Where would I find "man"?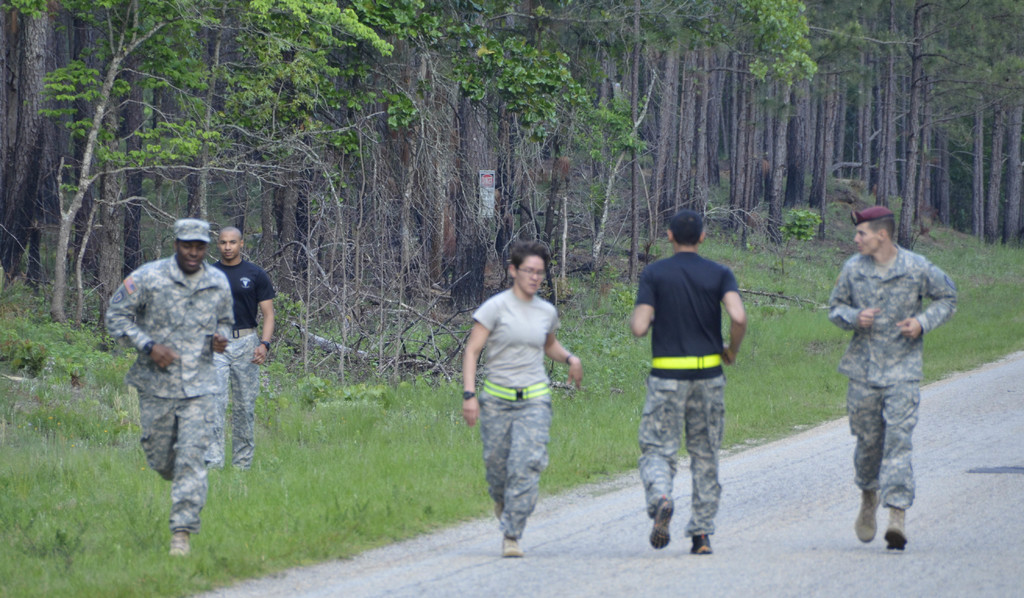
At [x1=98, y1=222, x2=240, y2=555].
